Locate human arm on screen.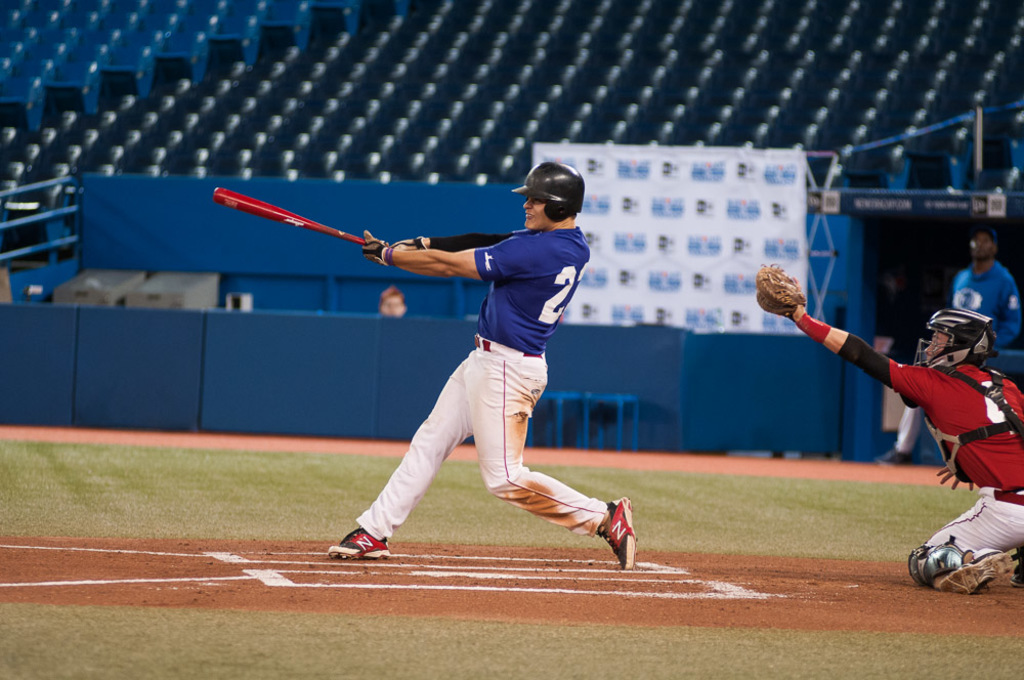
On screen at {"left": 997, "top": 290, "right": 1023, "bottom": 343}.
